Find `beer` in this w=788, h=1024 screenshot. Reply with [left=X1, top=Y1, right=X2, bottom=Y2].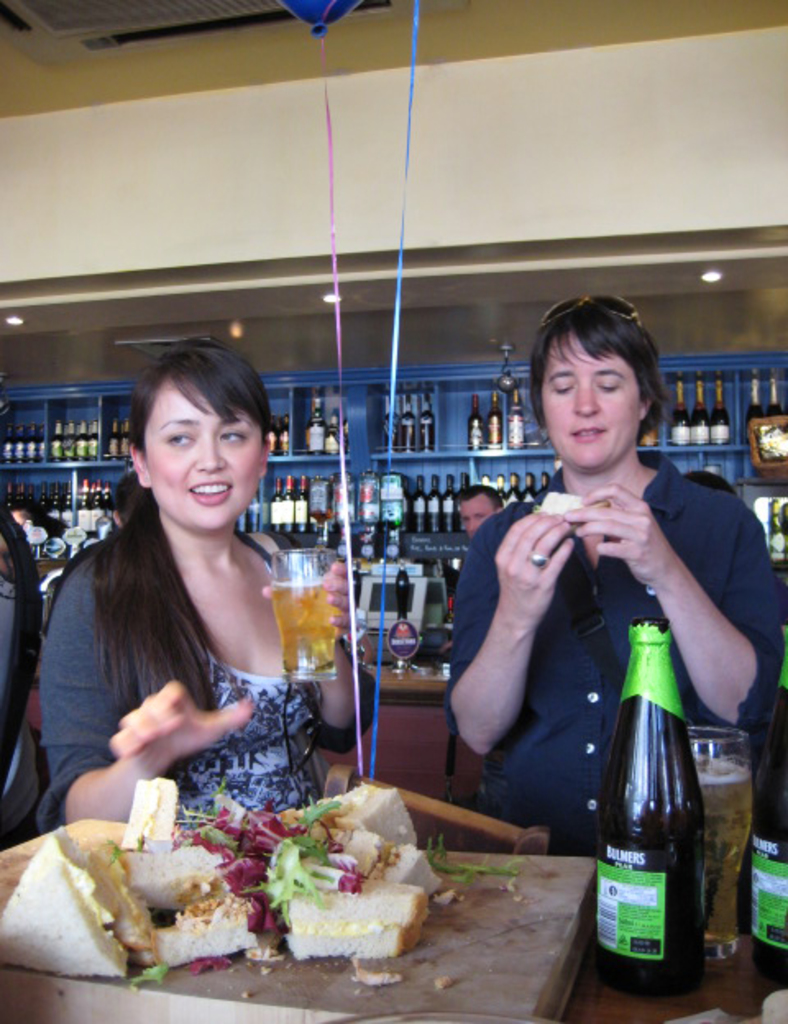
[left=266, top=574, right=343, bottom=683].
